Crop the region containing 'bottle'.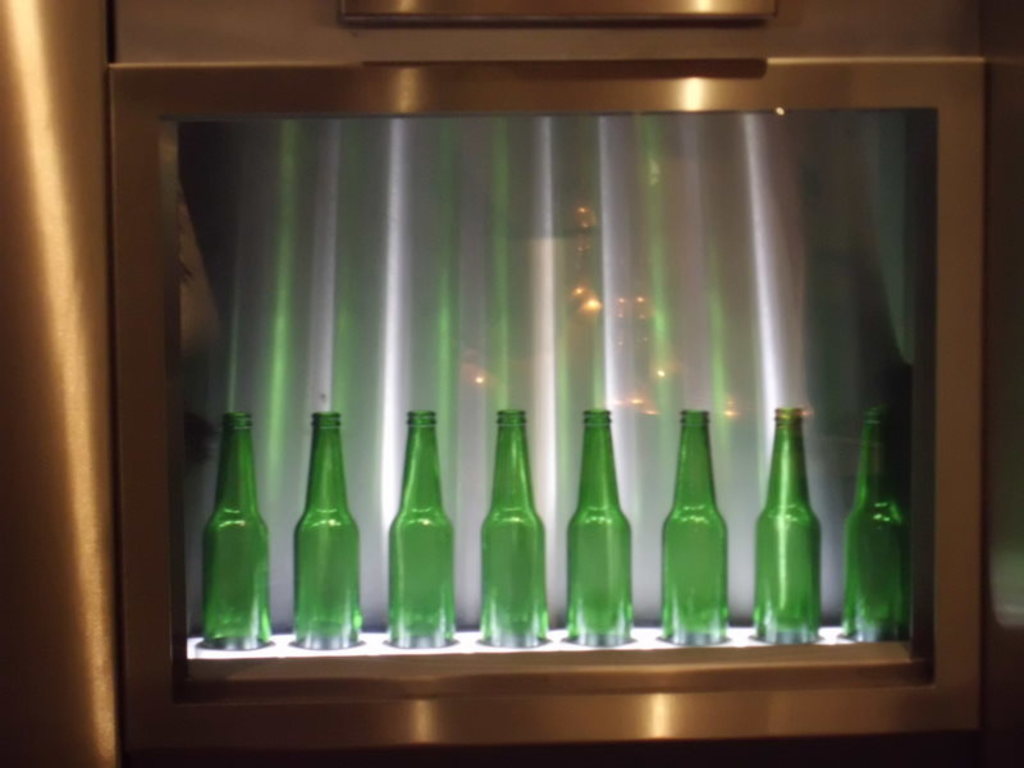
Crop region: {"x1": 387, "y1": 411, "x2": 456, "y2": 652}.
